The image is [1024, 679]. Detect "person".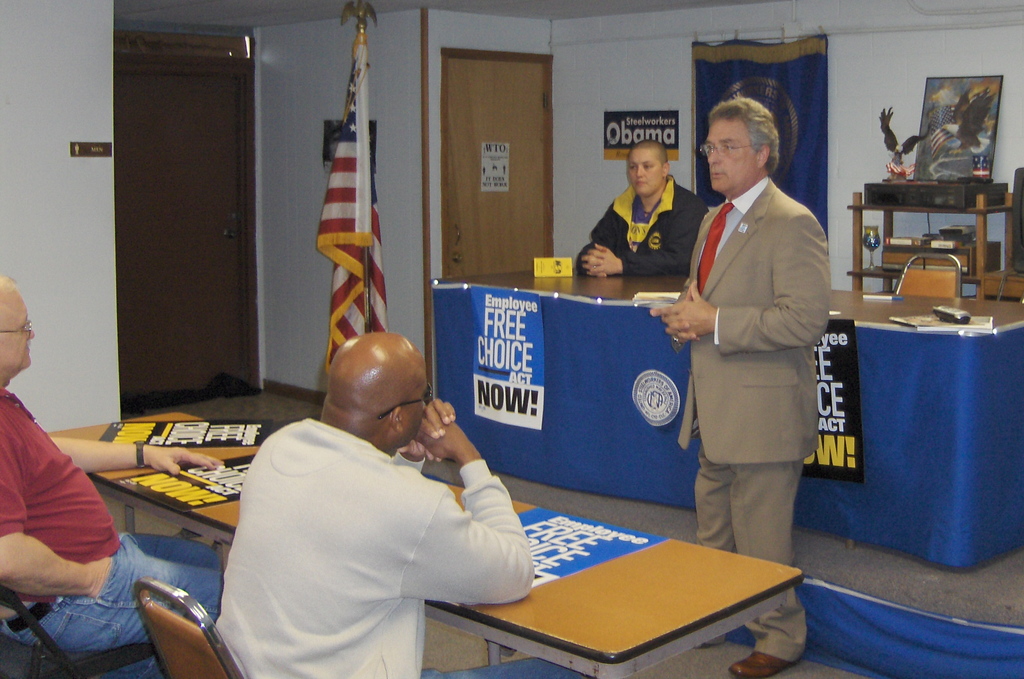
Detection: left=647, top=95, right=835, bottom=678.
